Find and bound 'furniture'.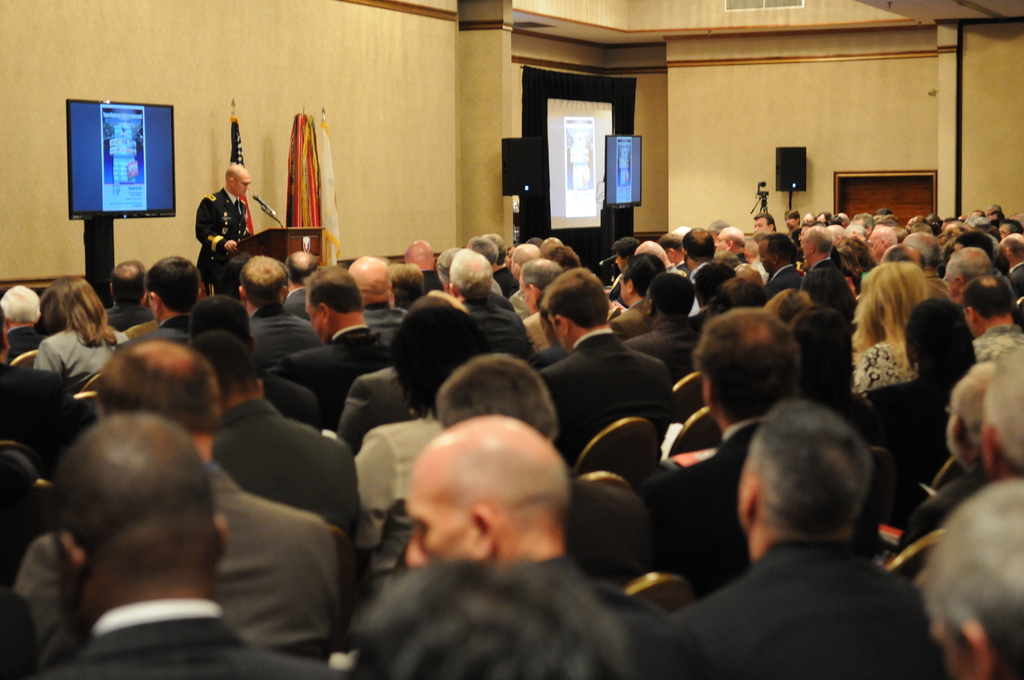
Bound: (x1=240, y1=222, x2=328, y2=271).
